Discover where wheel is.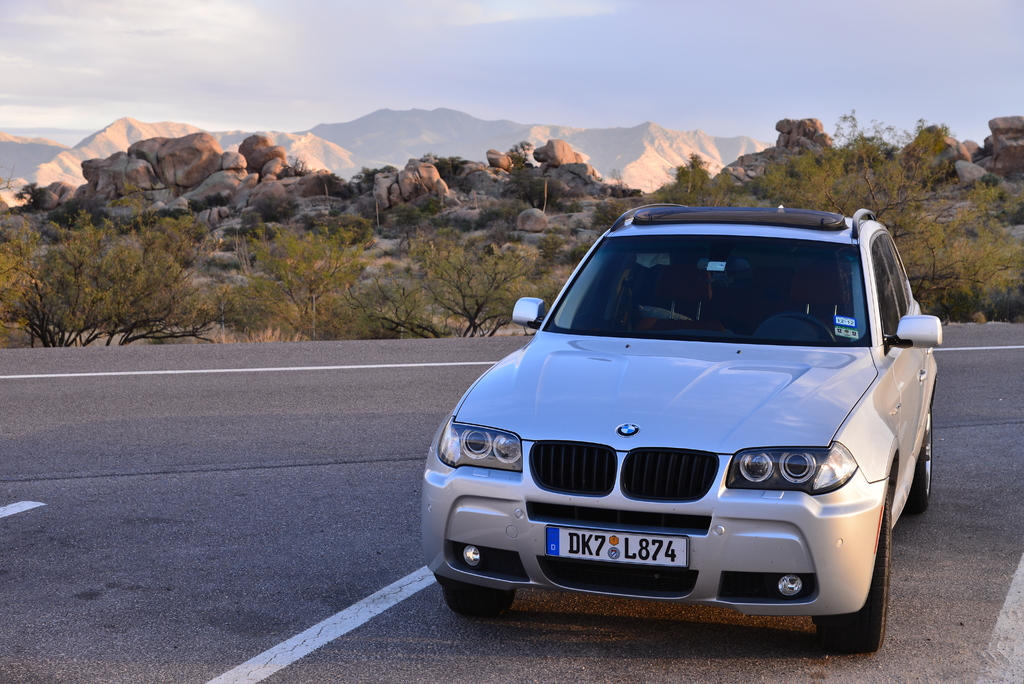
Discovered at left=904, top=402, right=935, bottom=515.
